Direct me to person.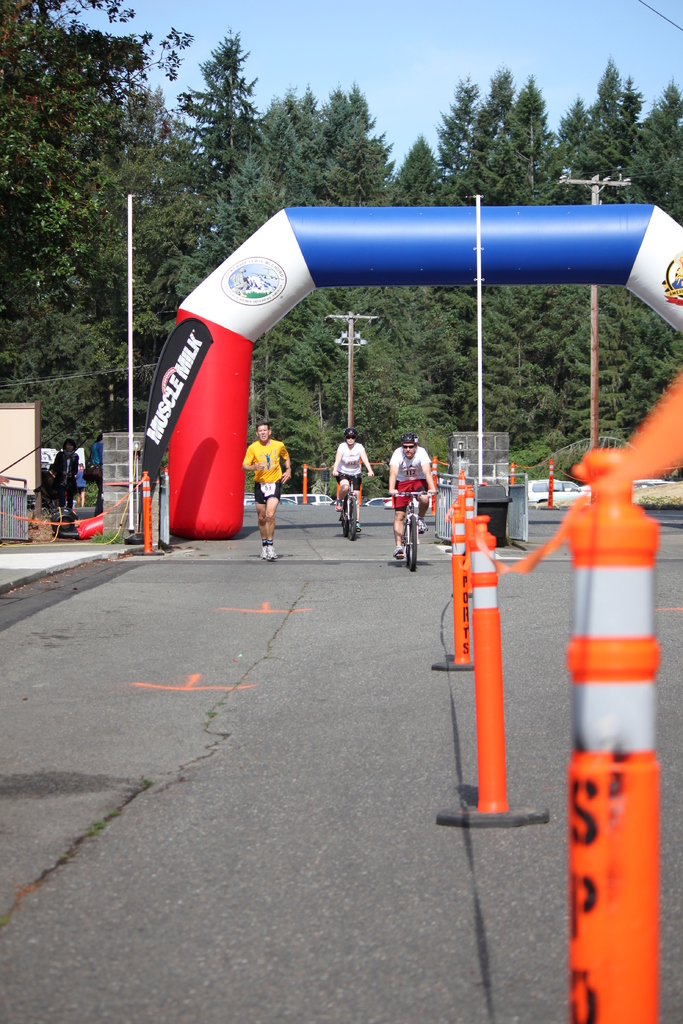
Direction: box(73, 468, 89, 507).
